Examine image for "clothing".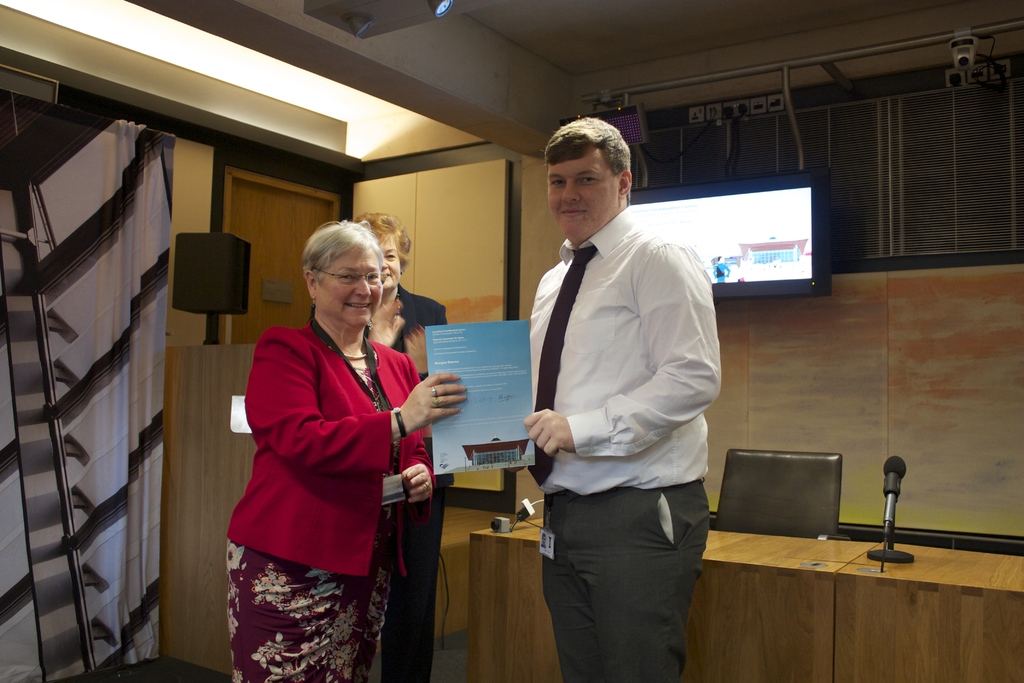
Examination result: 223 306 438 682.
